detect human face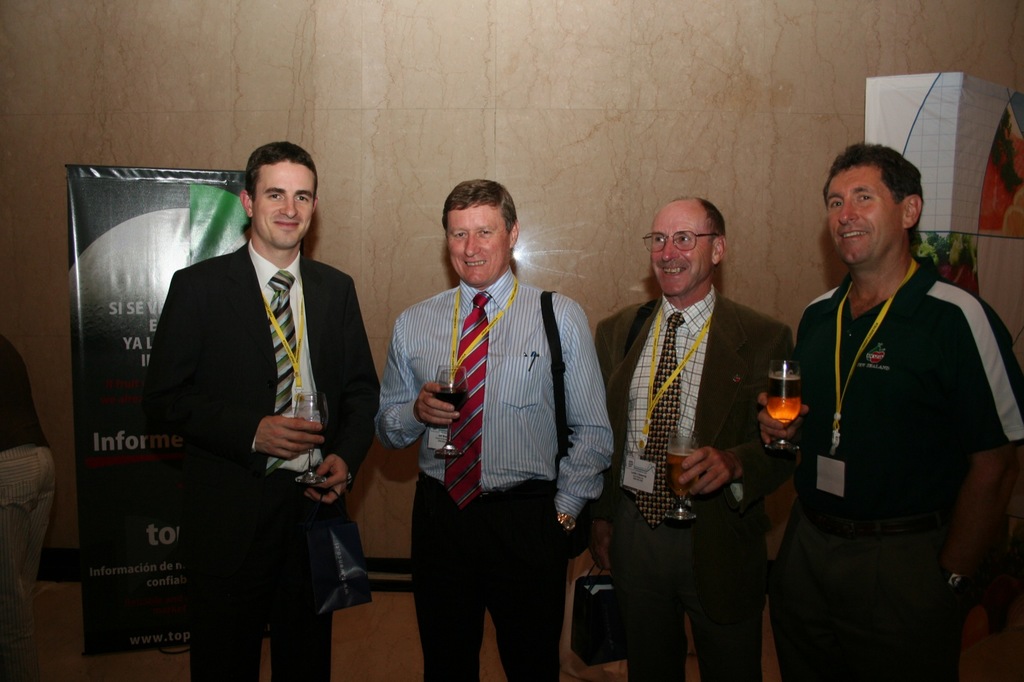
left=448, top=204, right=506, bottom=287
